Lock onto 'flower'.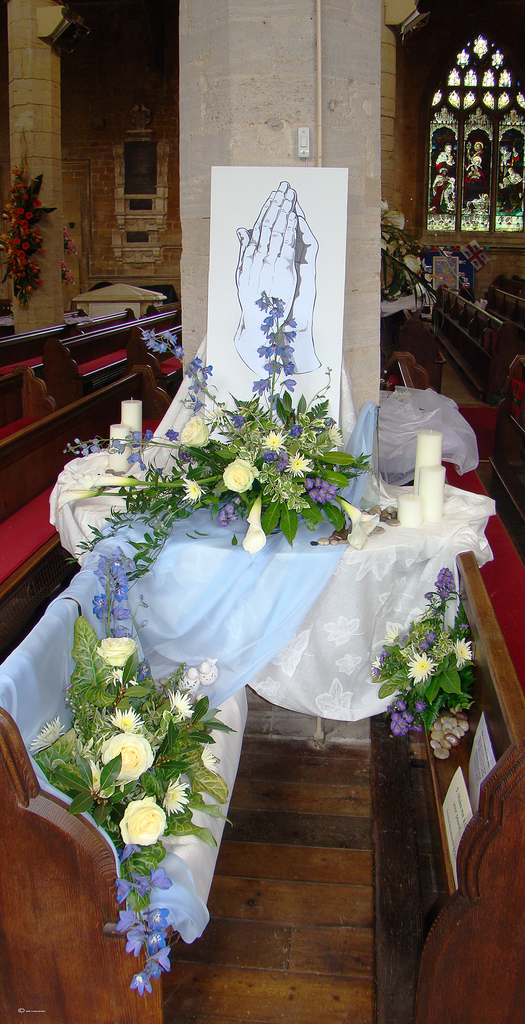
Locked: bbox=[140, 326, 211, 412].
